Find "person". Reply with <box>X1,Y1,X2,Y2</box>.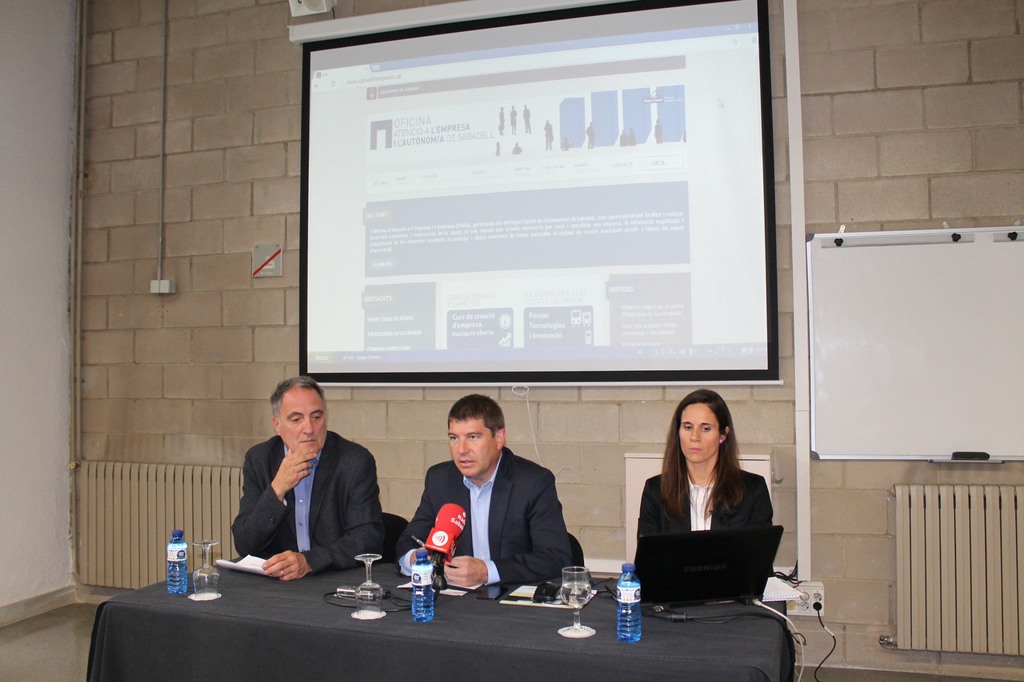
<box>231,376,386,580</box>.
